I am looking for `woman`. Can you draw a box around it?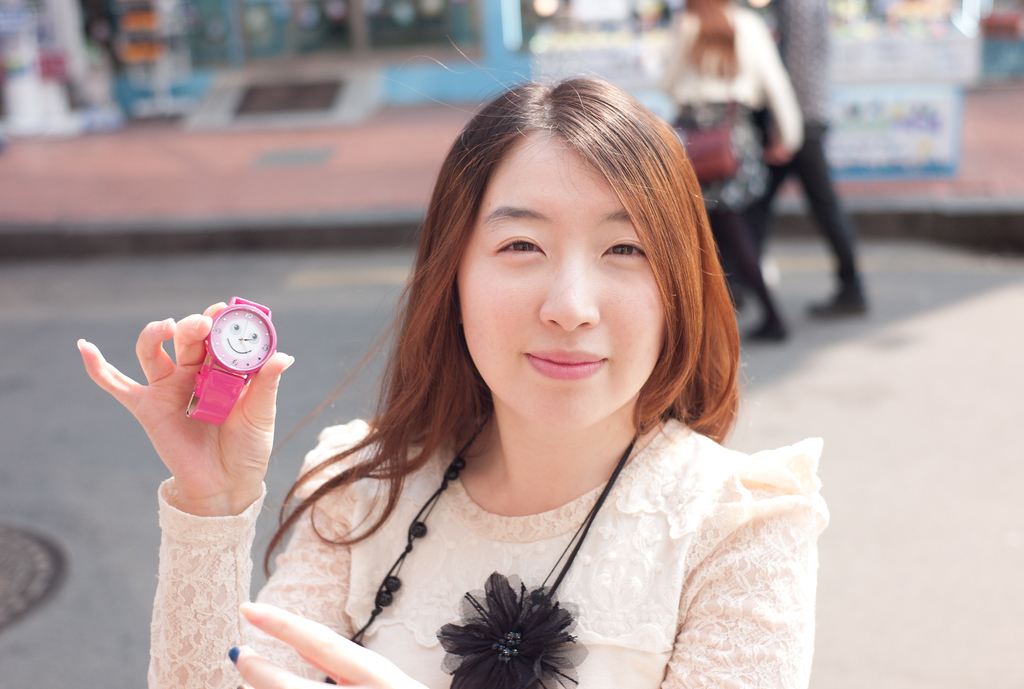
Sure, the bounding box is 77/78/820/688.
